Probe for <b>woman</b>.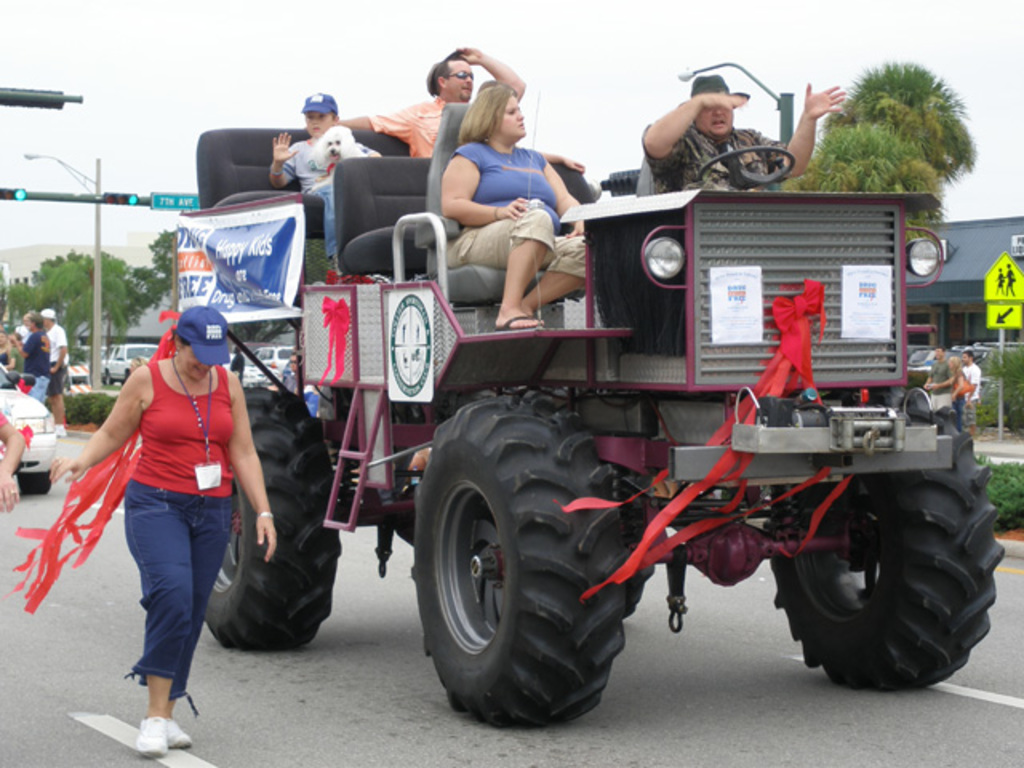
Probe result: rect(14, 310, 58, 402).
